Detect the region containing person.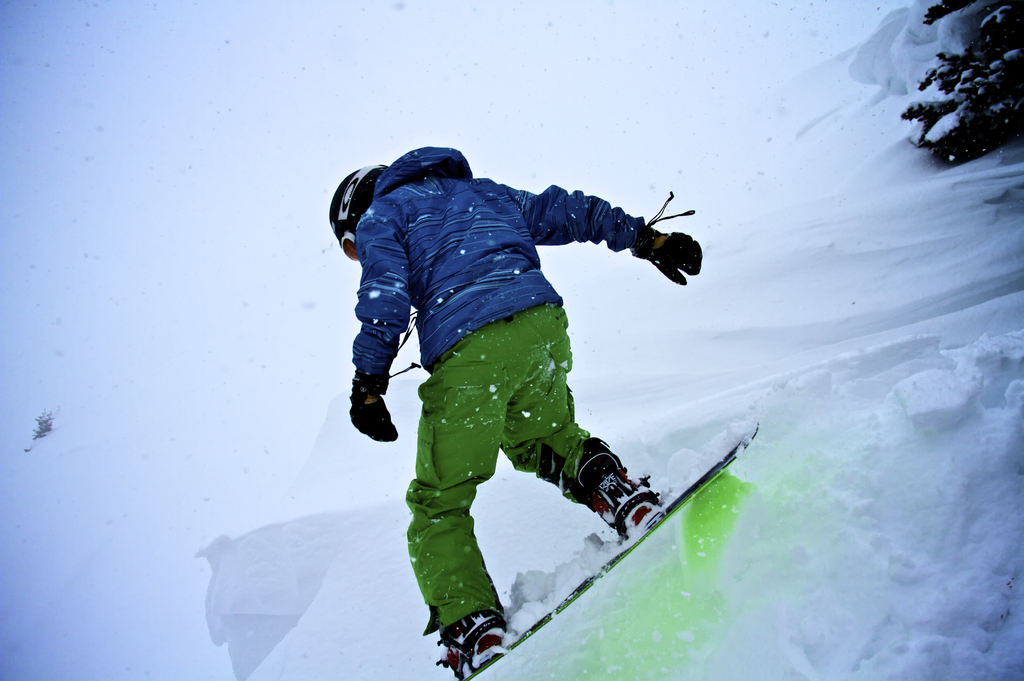
<bbox>329, 147, 705, 680</bbox>.
